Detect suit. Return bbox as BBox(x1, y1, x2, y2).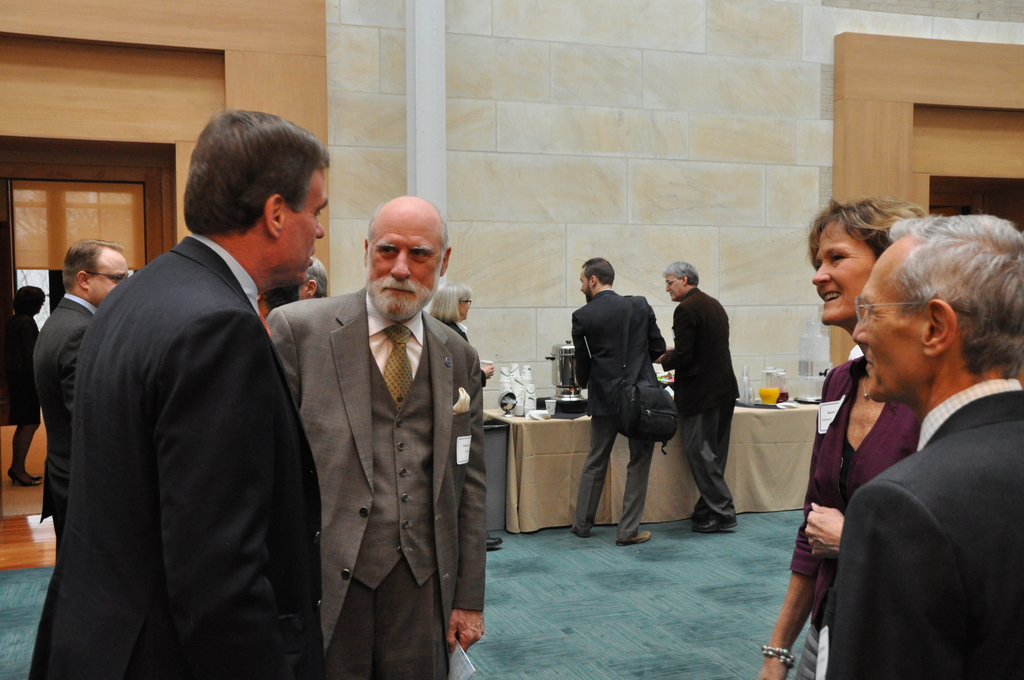
BBox(19, 230, 326, 679).
